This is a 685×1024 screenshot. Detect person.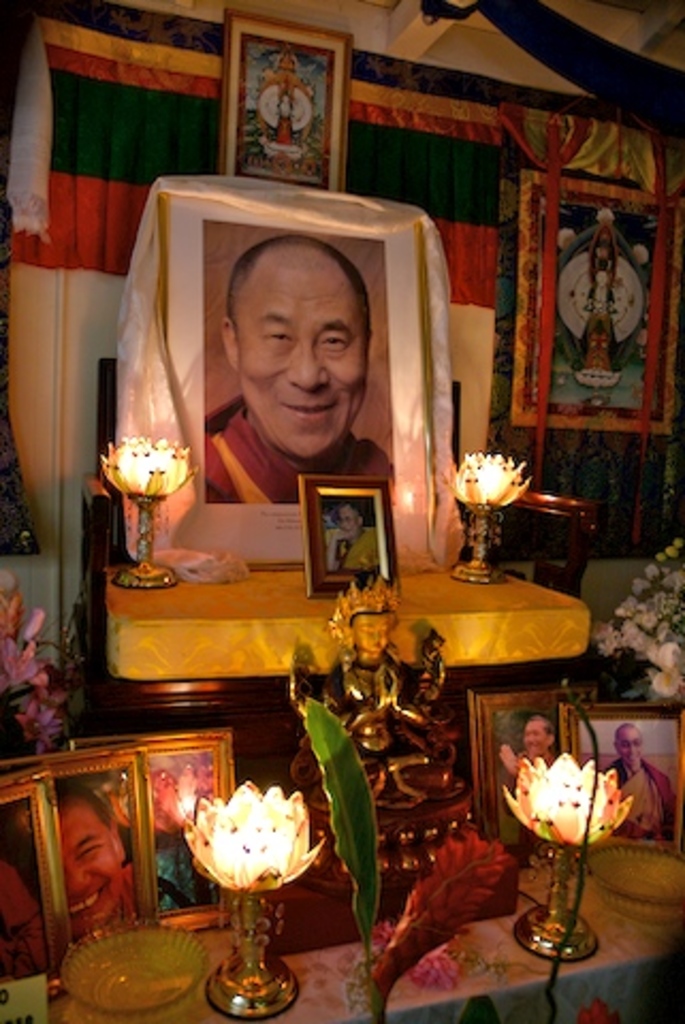
pyautogui.locateOnScreen(557, 205, 644, 384).
